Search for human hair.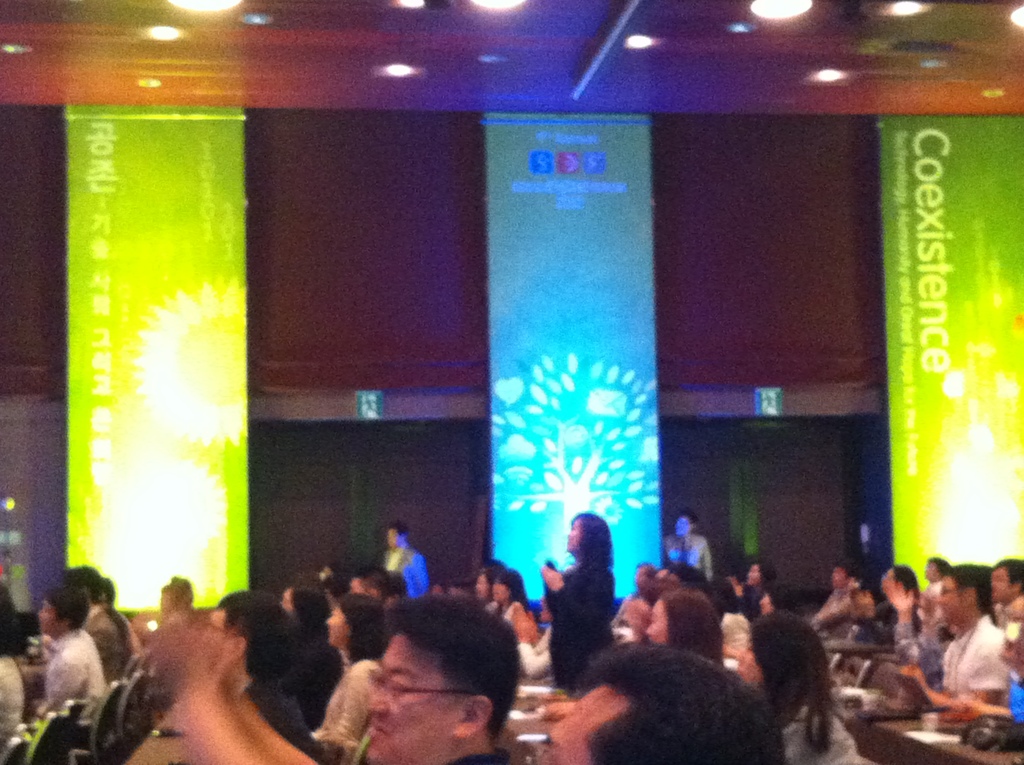
Found at l=48, t=579, r=87, b=632.
